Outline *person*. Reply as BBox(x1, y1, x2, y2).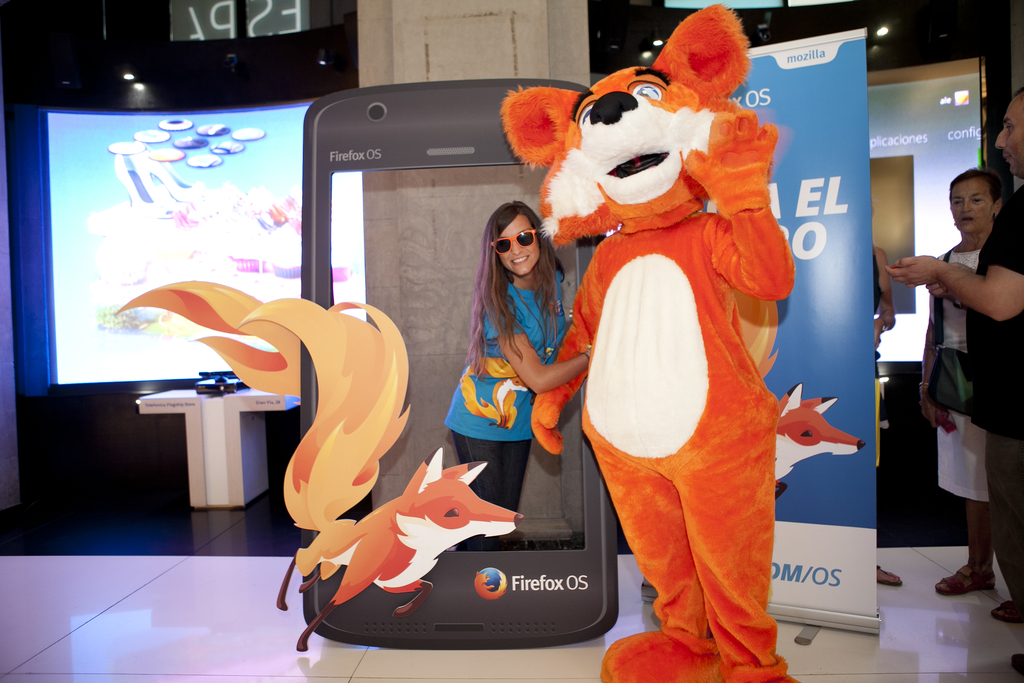
BBox(911, 174, 1016, 620).
